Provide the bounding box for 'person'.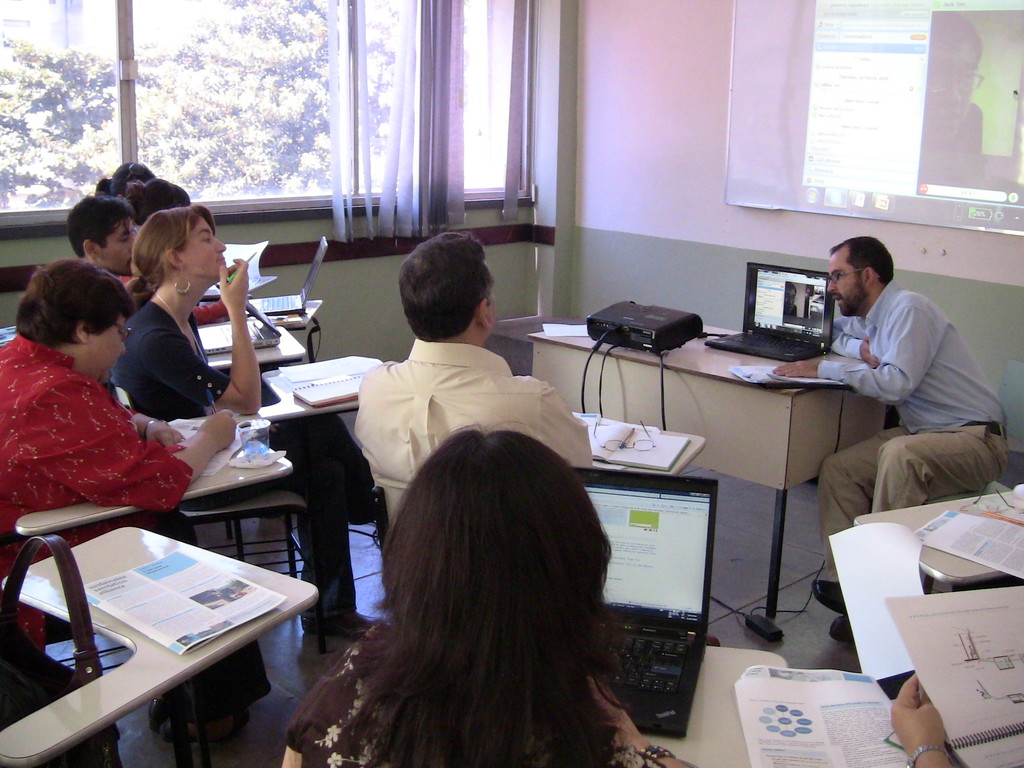
(95,158,148,187).
